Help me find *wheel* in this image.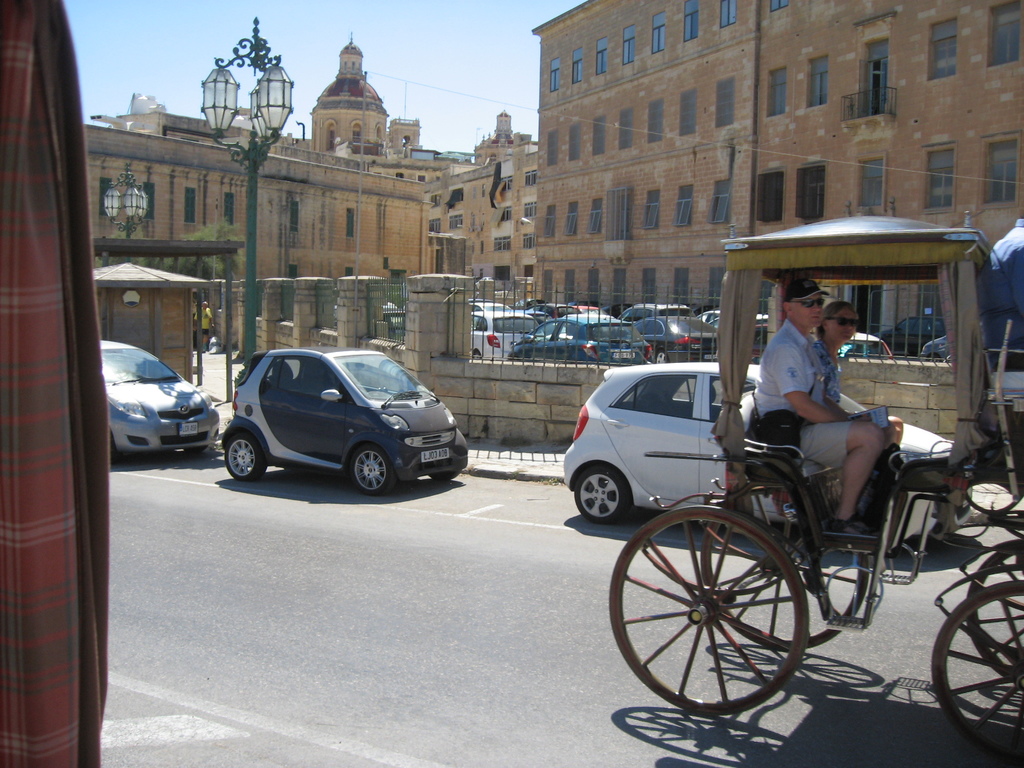
Found it: <region>225, 430, 268, 486</region>.
